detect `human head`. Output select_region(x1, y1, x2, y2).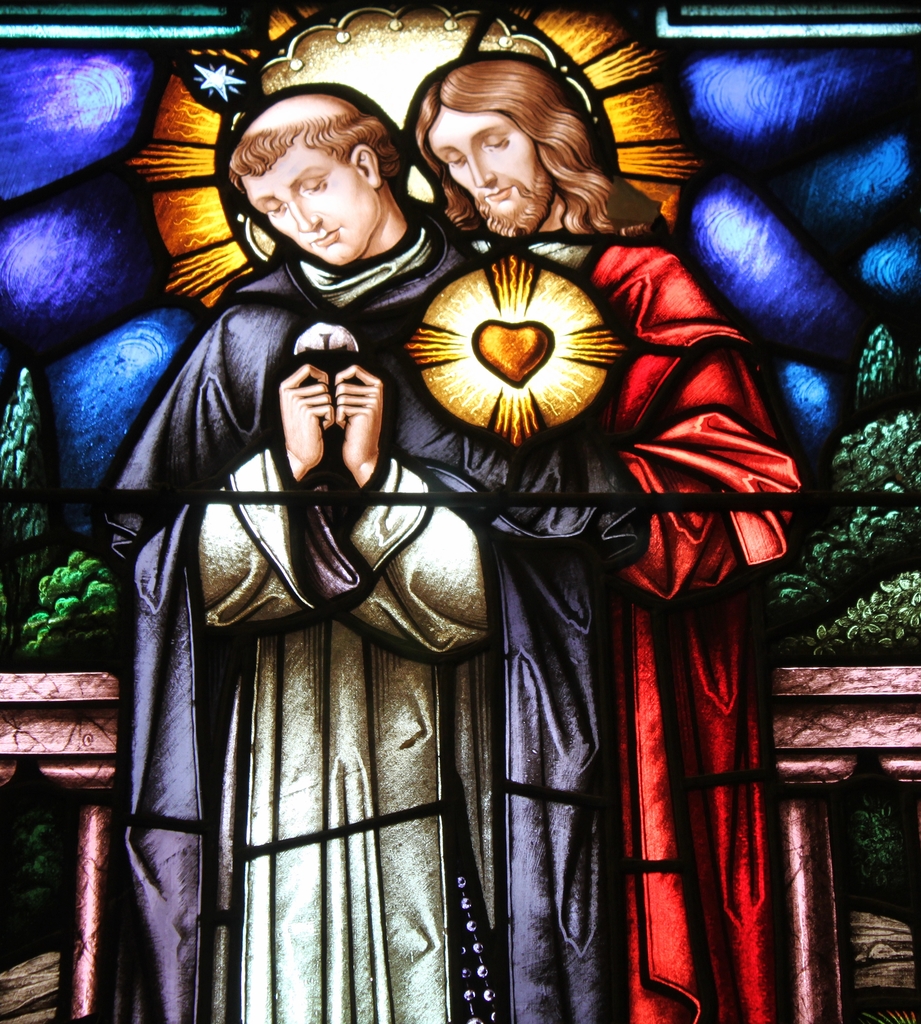
select_region(407, 33, 628, 224).
